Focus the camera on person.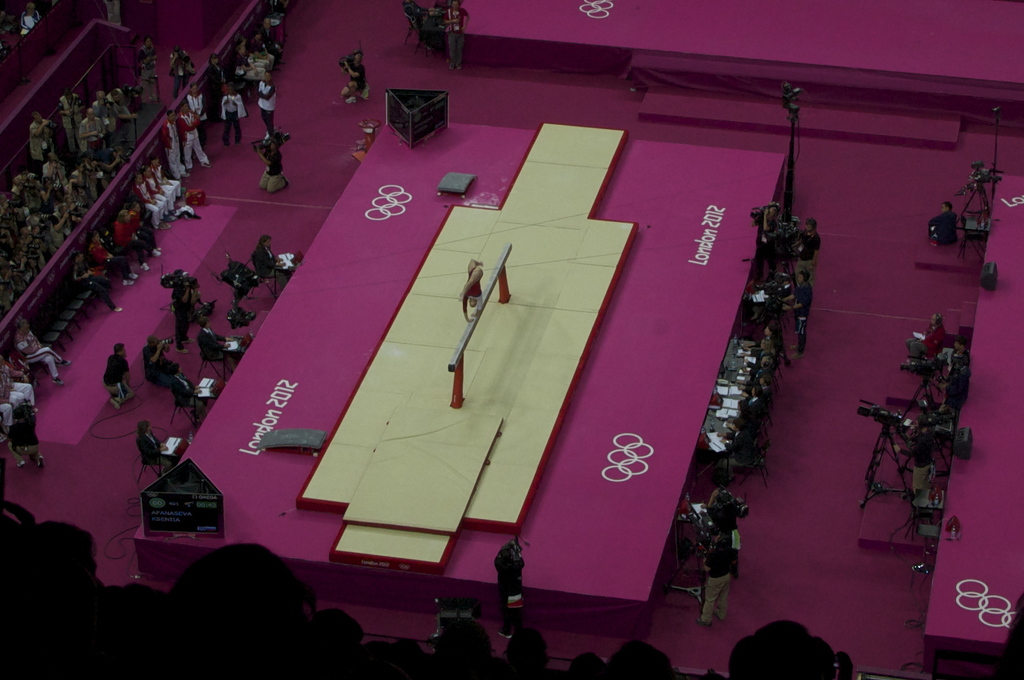
Focus region: (x1=235, y1=41, x2=276, y2=82).
